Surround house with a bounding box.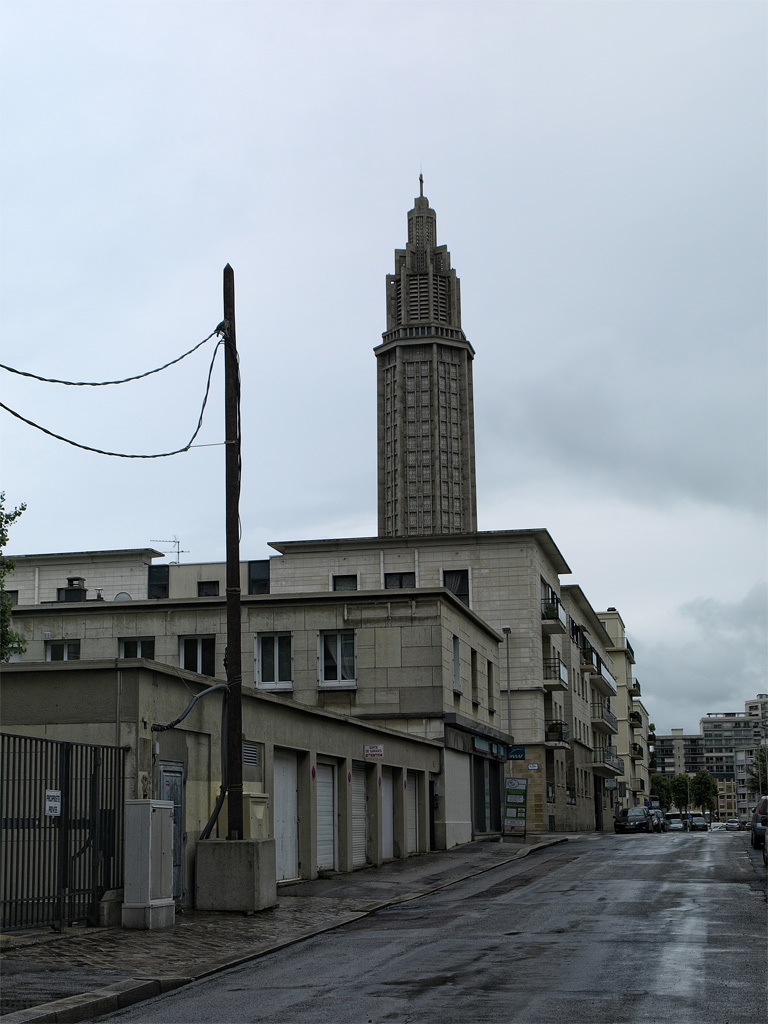
rect(0, 650, 427, 925).
